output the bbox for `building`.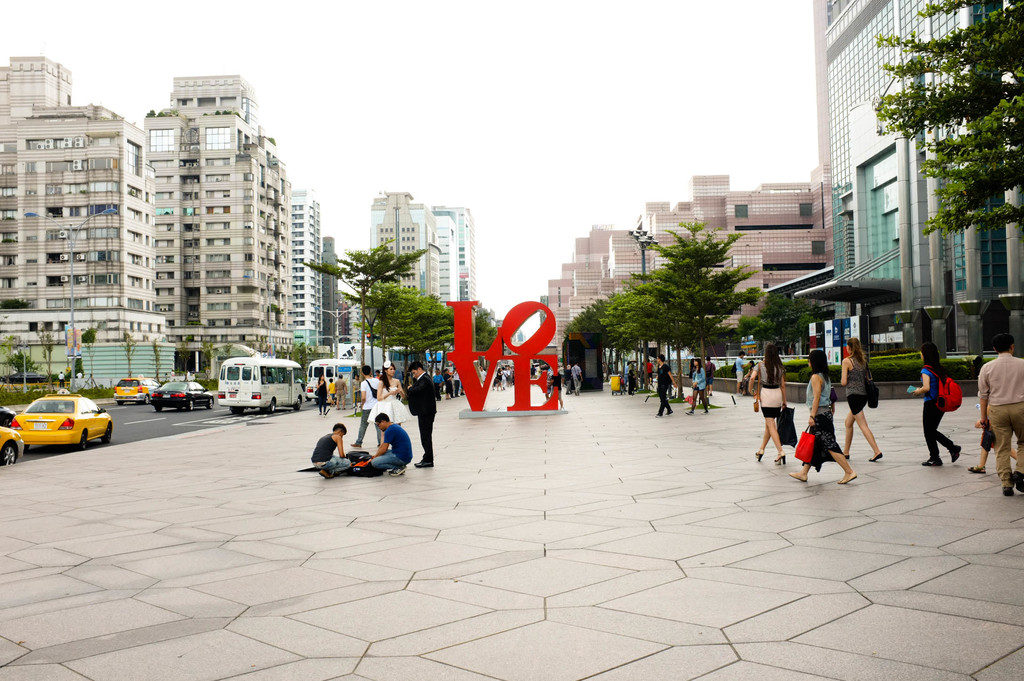
rect(538, 175, 836, 387).
